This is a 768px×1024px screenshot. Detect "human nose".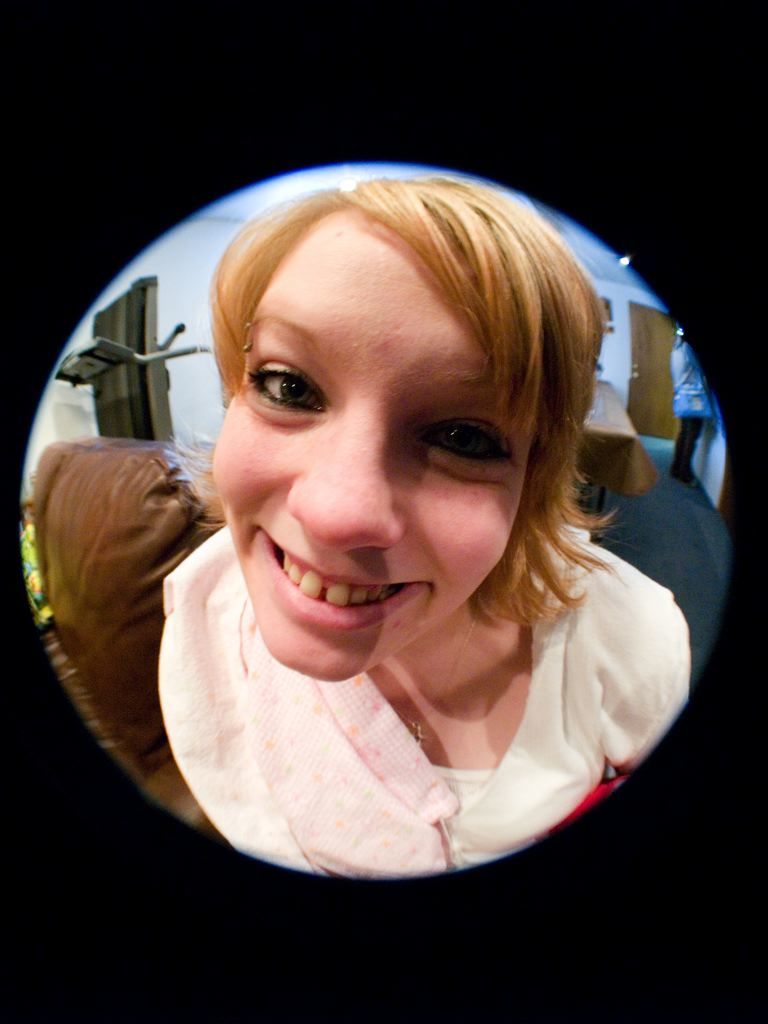
x1=293, y1=404, x2=417, y2=554.
